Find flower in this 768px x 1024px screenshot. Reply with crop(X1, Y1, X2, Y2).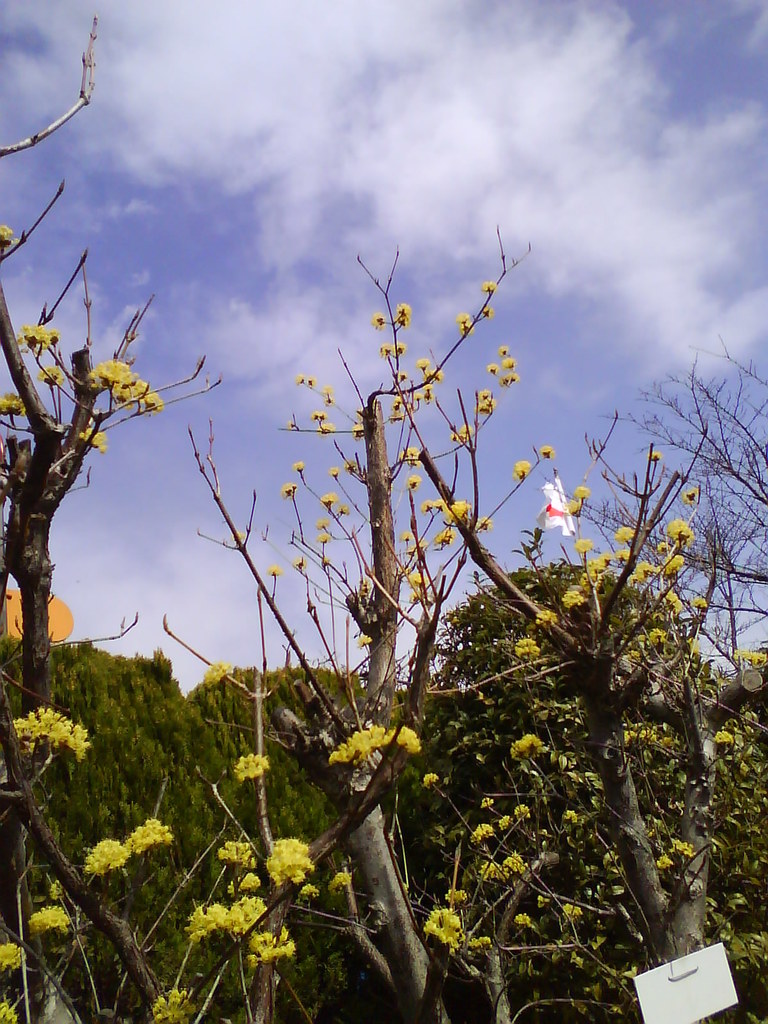
crop(312, 412, 327, 420).
